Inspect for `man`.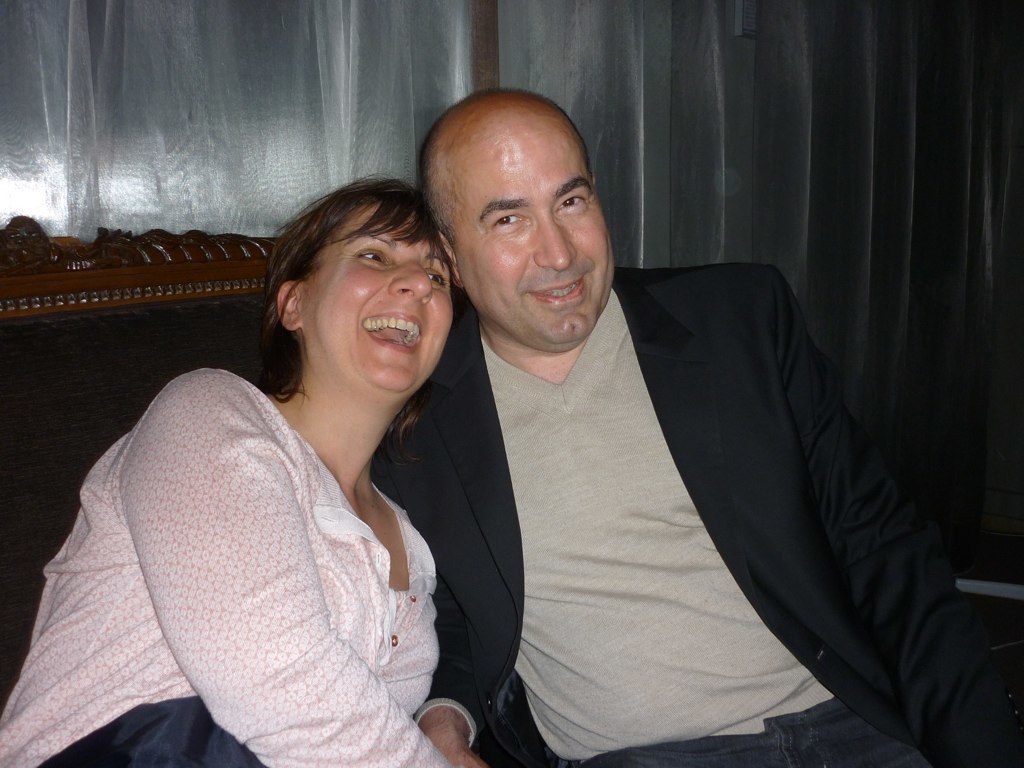
Inspection: 379 92 1022 767.
